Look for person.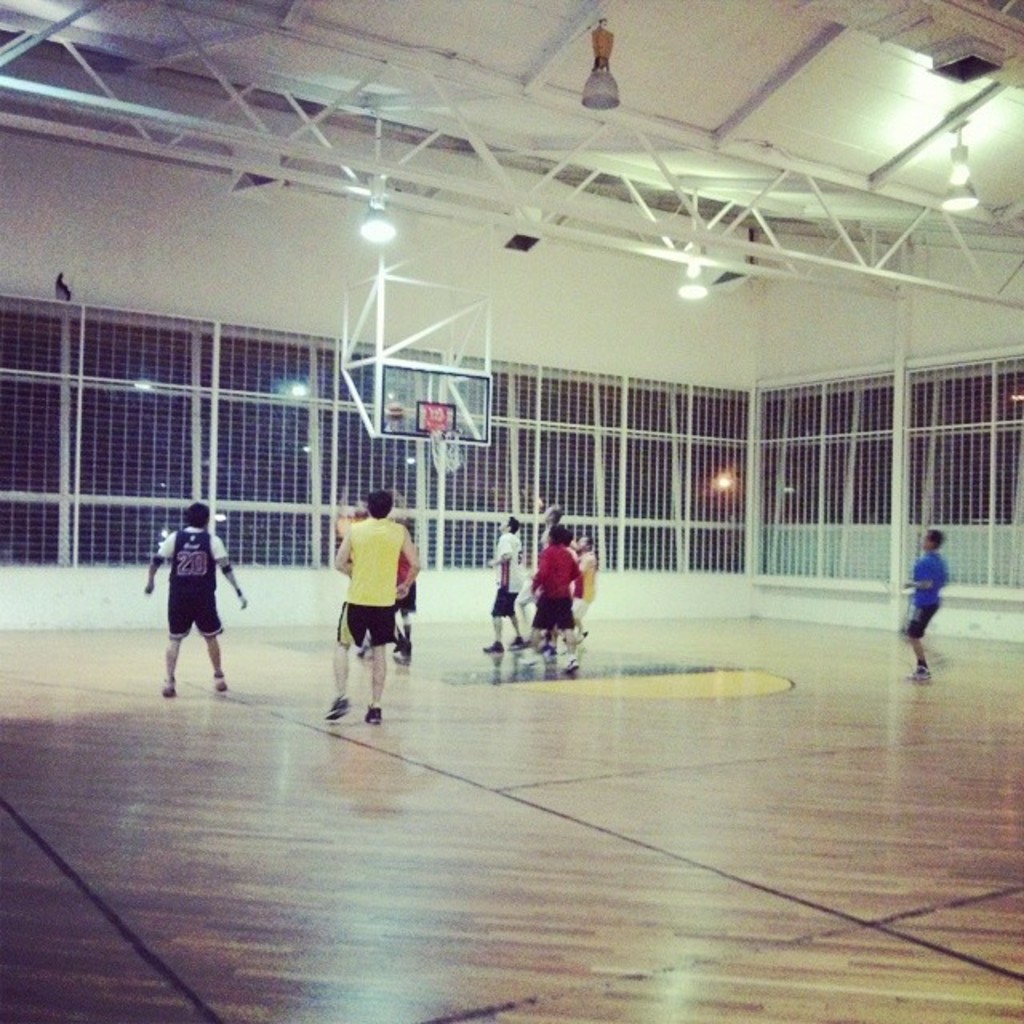
Found: 568/531/594/646.
